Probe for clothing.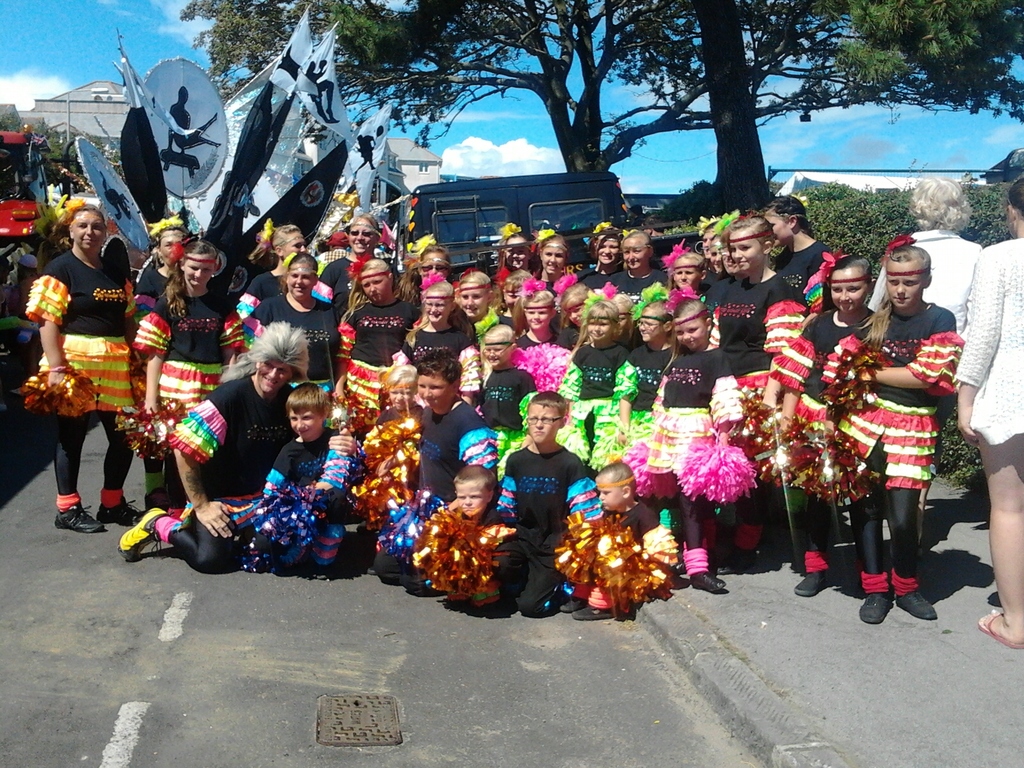
Probe result: x1=838, y1=303, x2=966, y2=492.
